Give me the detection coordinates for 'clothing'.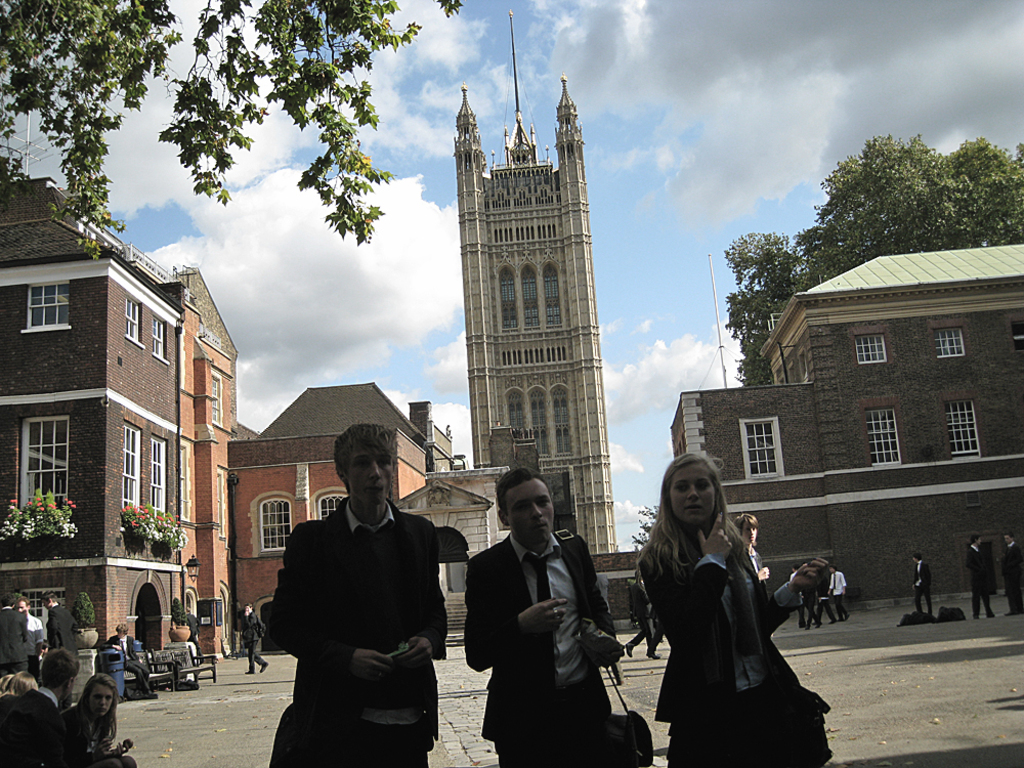
rect(257, 464, 458, 751).
